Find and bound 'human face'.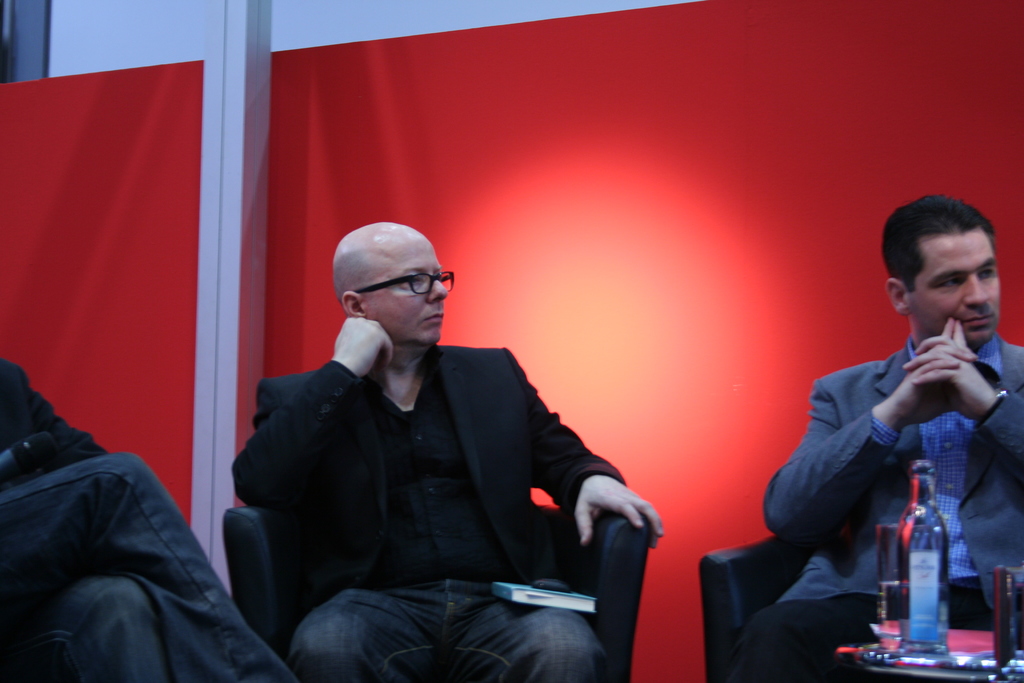
Bound: 907:227:1006:353.
